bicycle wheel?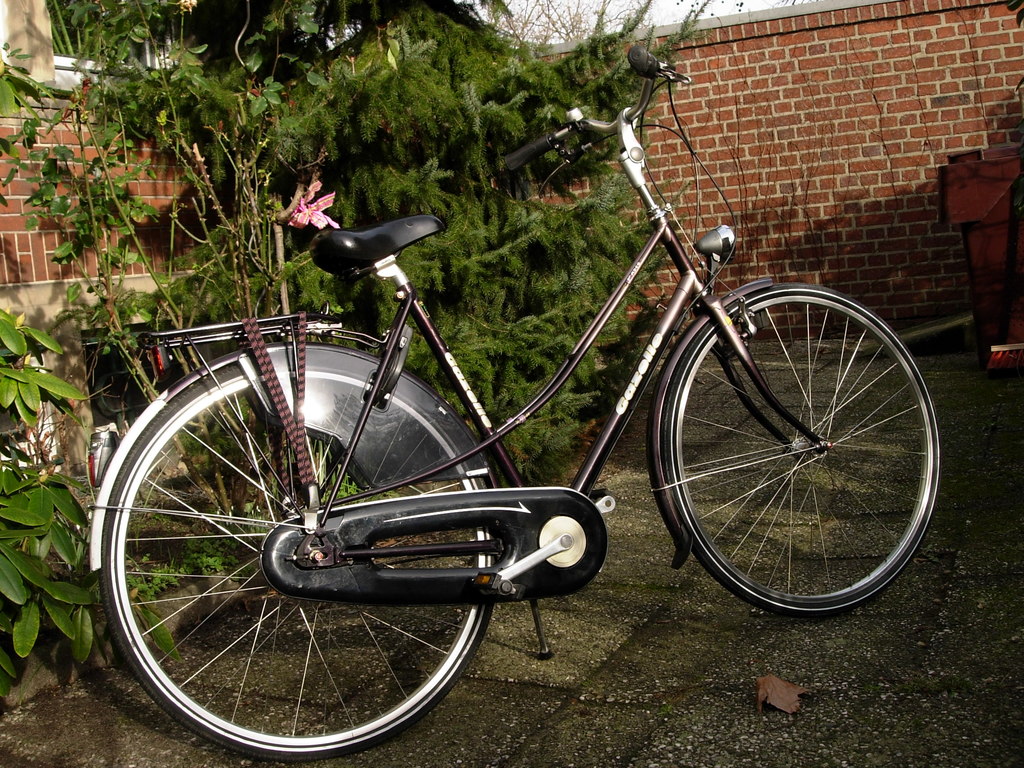
99 359 506 761
